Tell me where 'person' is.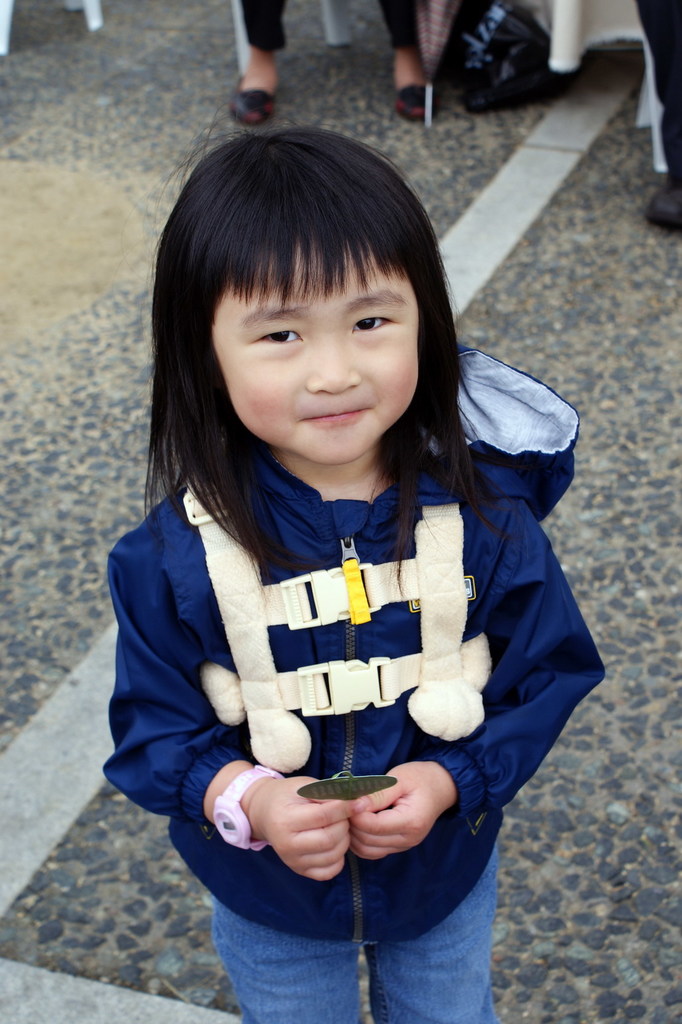
'person' is at locate(230, 0, 444, 129).
